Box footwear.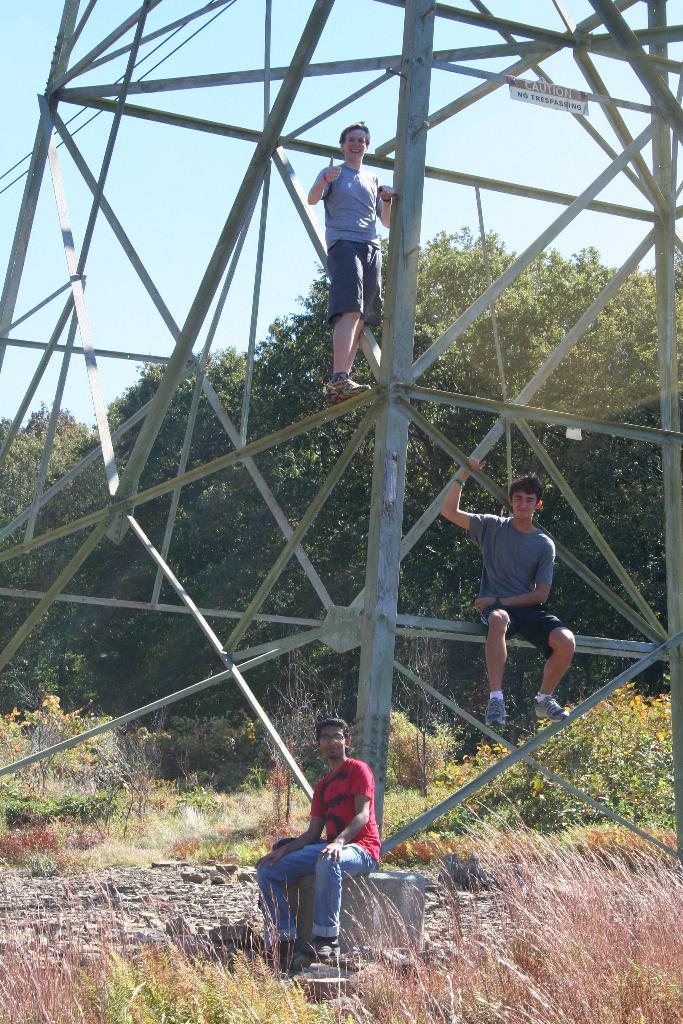
x1=484, y1=699, x2=513, y2=725.
